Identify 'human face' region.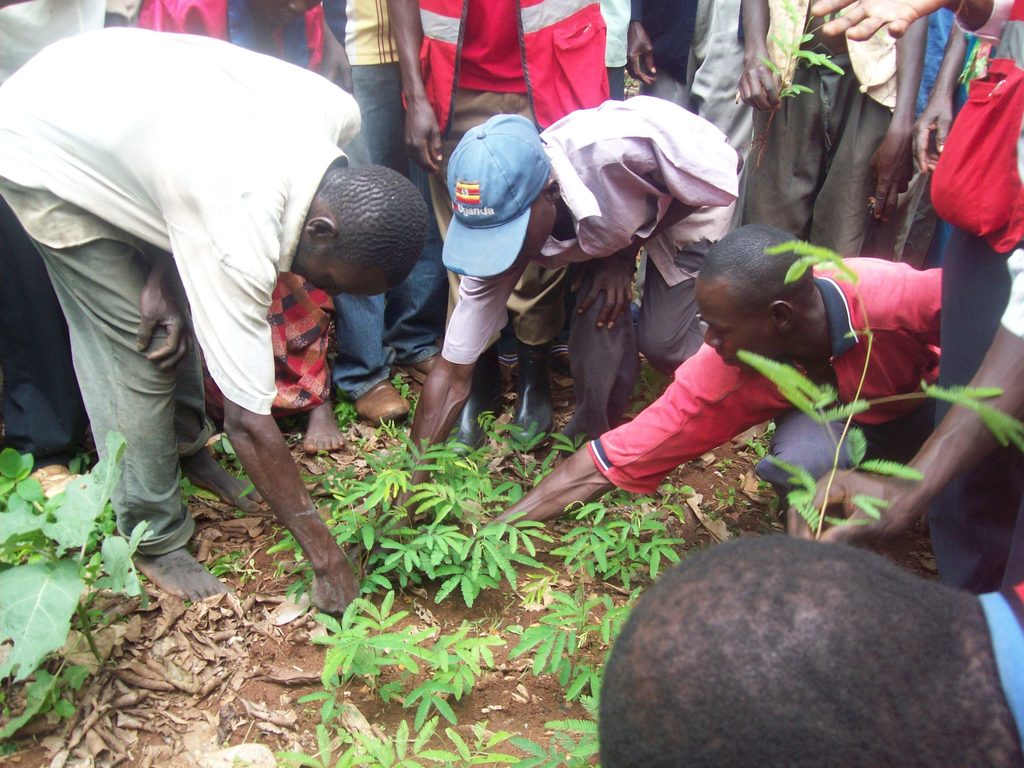
Region: crop(525, 191, 559, 260).
